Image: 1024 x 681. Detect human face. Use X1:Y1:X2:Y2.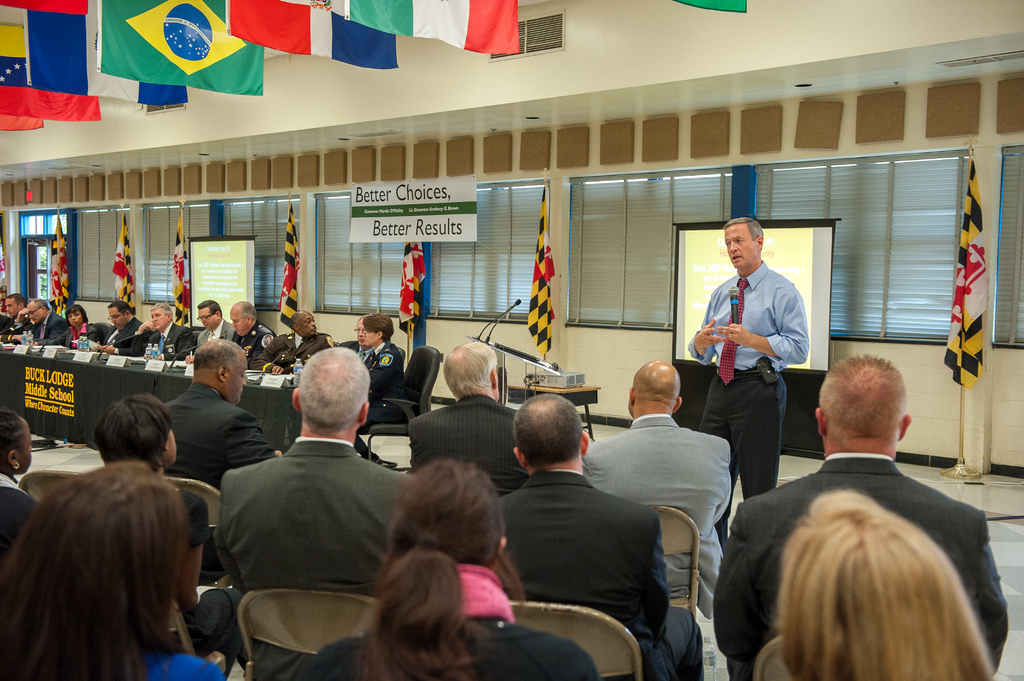
235:311:246:336.
